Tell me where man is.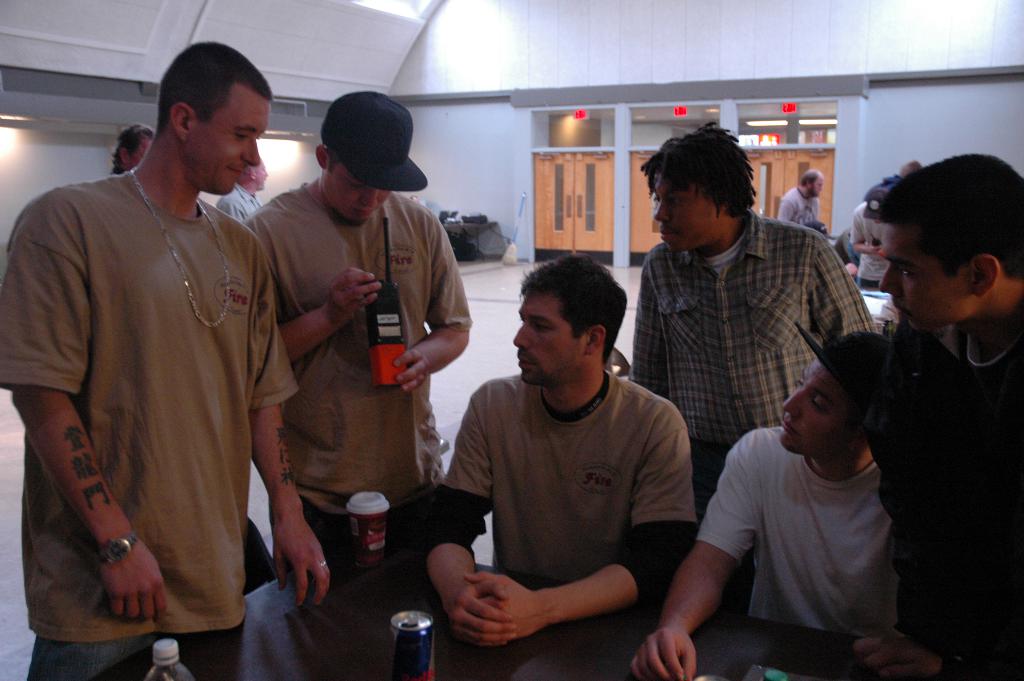
man is at [412,254,700,644].
